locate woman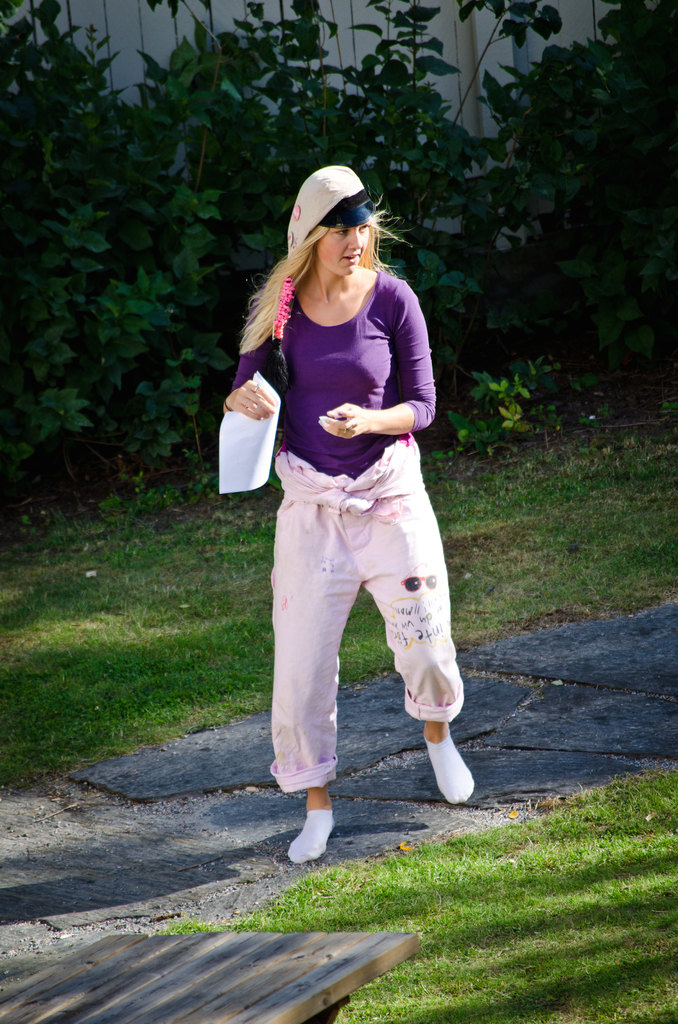
<box>216,164,473,860</box>
